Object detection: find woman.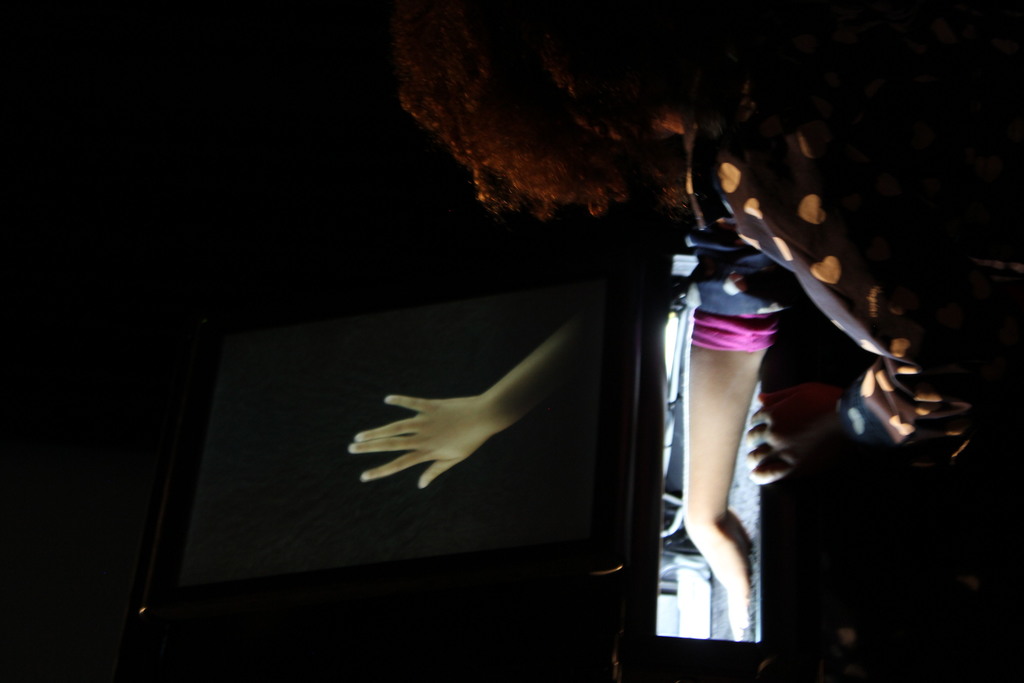
(x1=385, y1=0, x2=1023, y2=625).
